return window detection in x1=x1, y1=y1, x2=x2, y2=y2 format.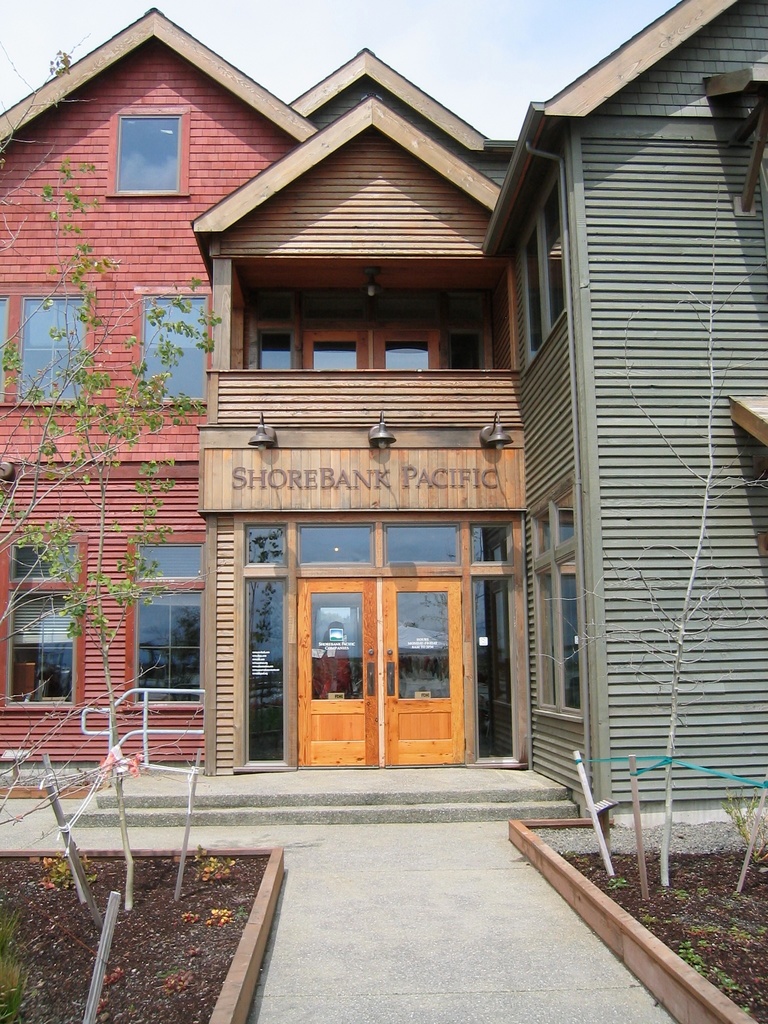
x1=141, y1=294, x2=215, y2=399.
